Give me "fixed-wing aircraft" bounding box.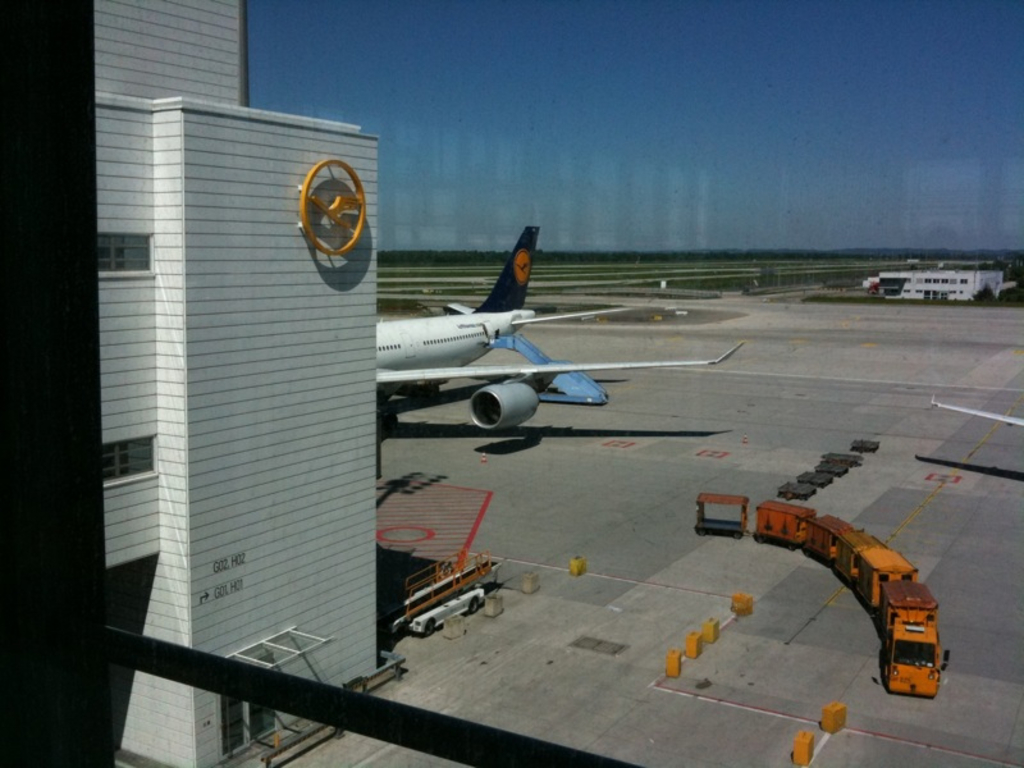
pyautogui.locateOnScreen(371, 215, 737, 434).
